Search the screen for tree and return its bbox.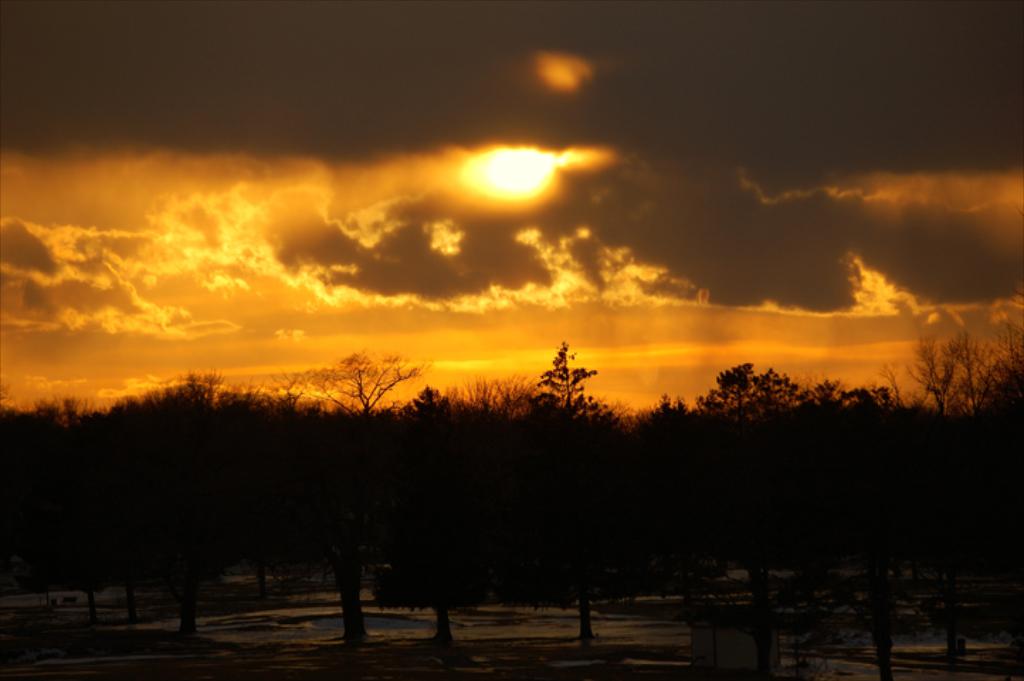
Found: locate(906, 312, 998, 433).
